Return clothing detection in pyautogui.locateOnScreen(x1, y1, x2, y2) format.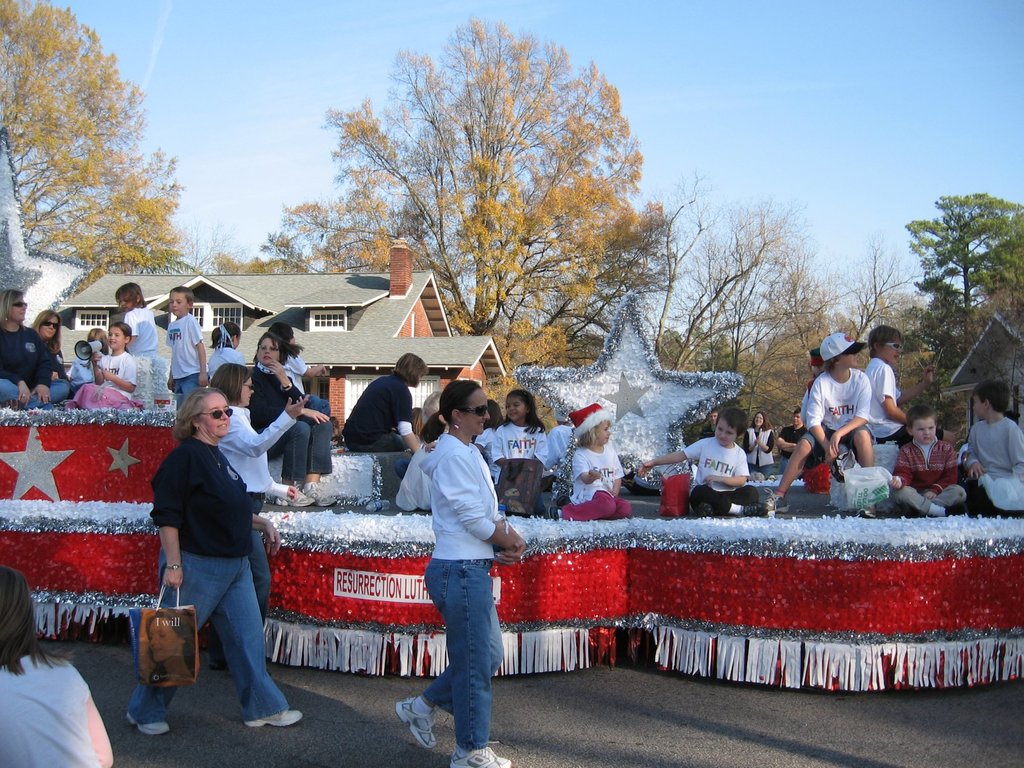
pyautogui.locateOnScreen(752, 429, 776, 483).
